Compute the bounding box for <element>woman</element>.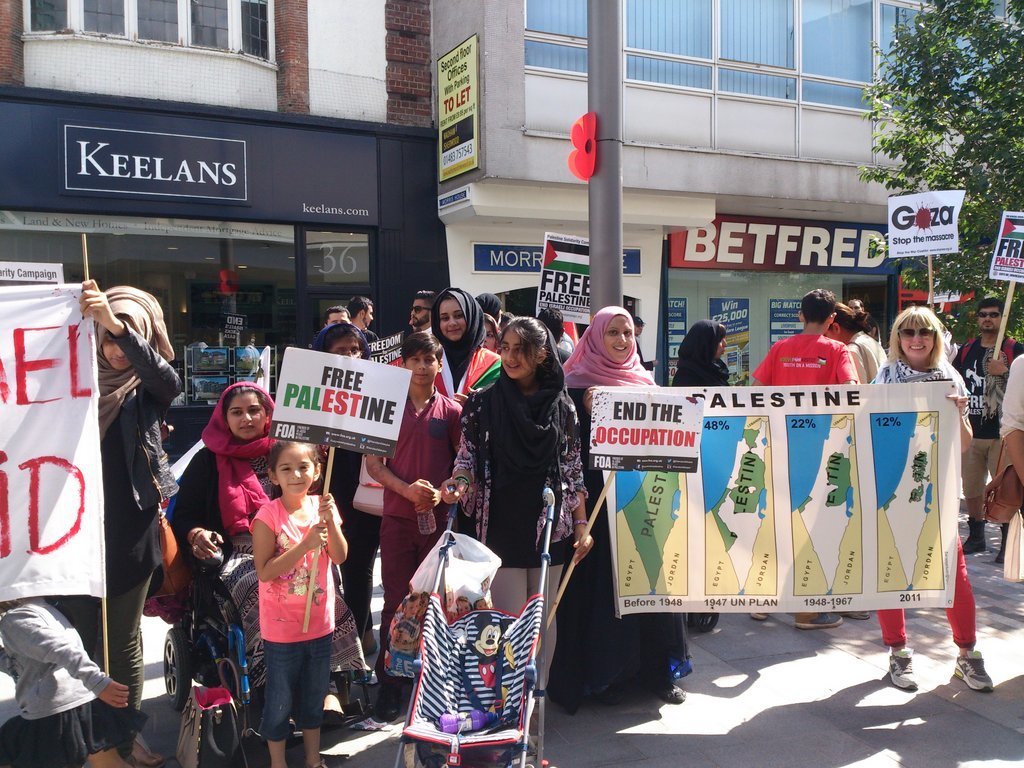
bbox=(55, 288, 178, 767).
